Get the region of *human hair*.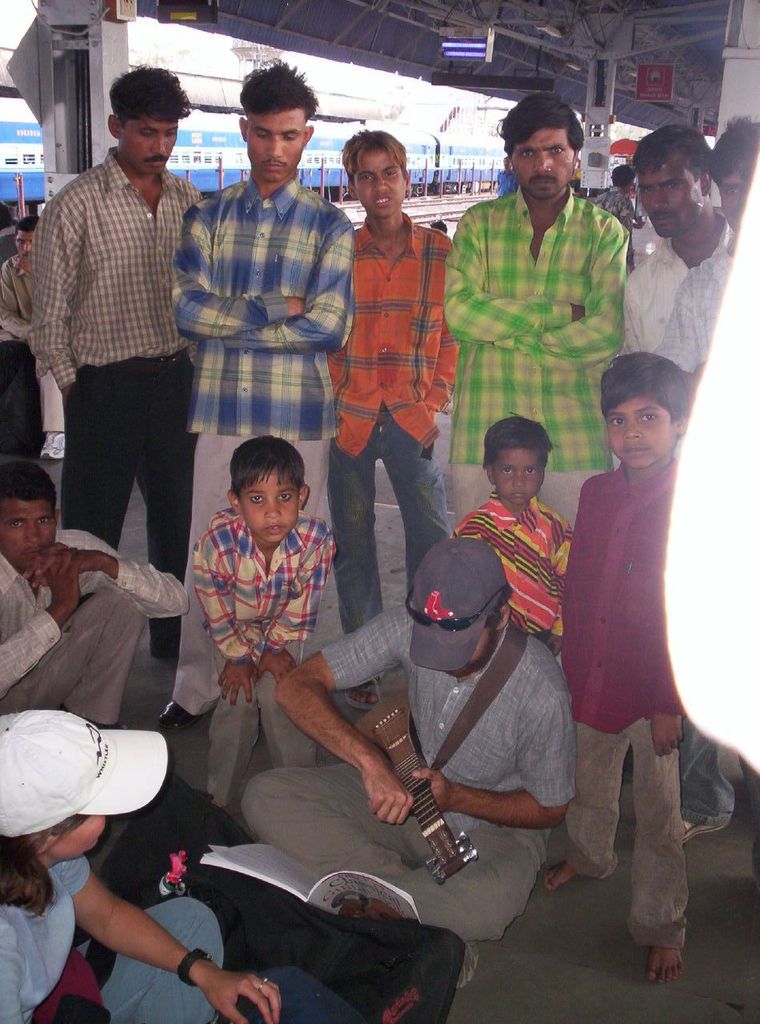
235:68:313:115.
